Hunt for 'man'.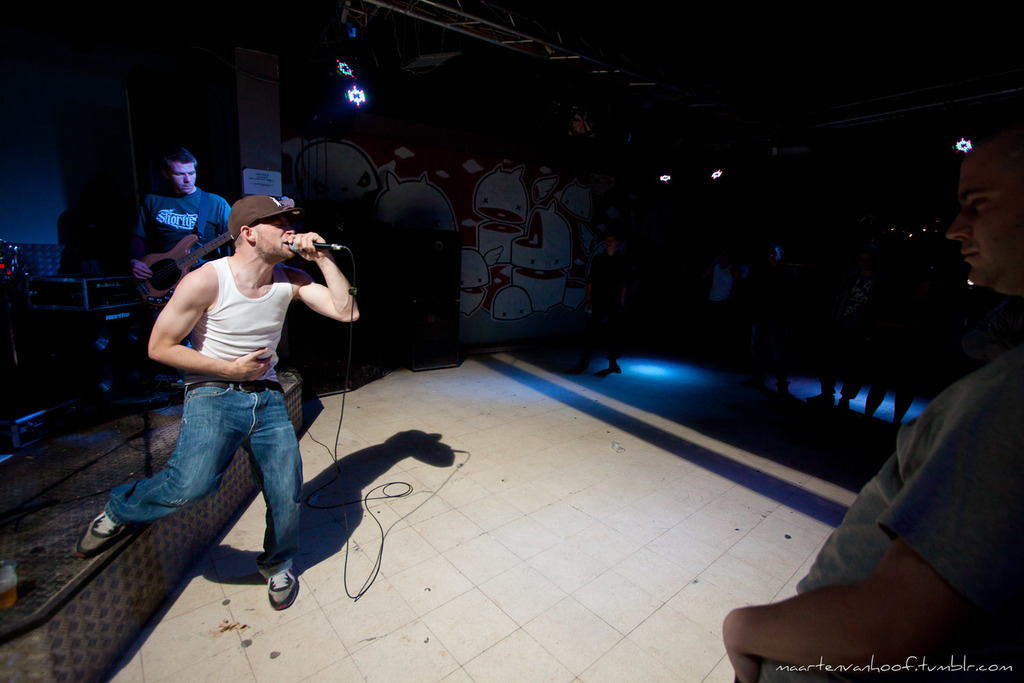
Hunted down at select_region(90, 194, 350, 636).
